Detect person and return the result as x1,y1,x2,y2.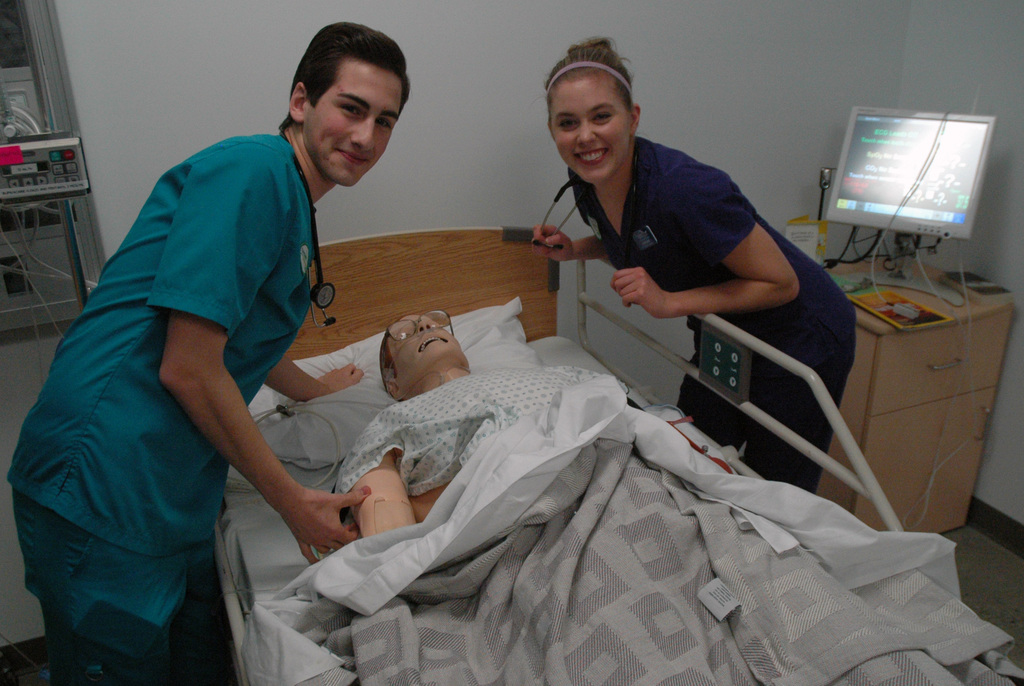
2,22,374,685.
